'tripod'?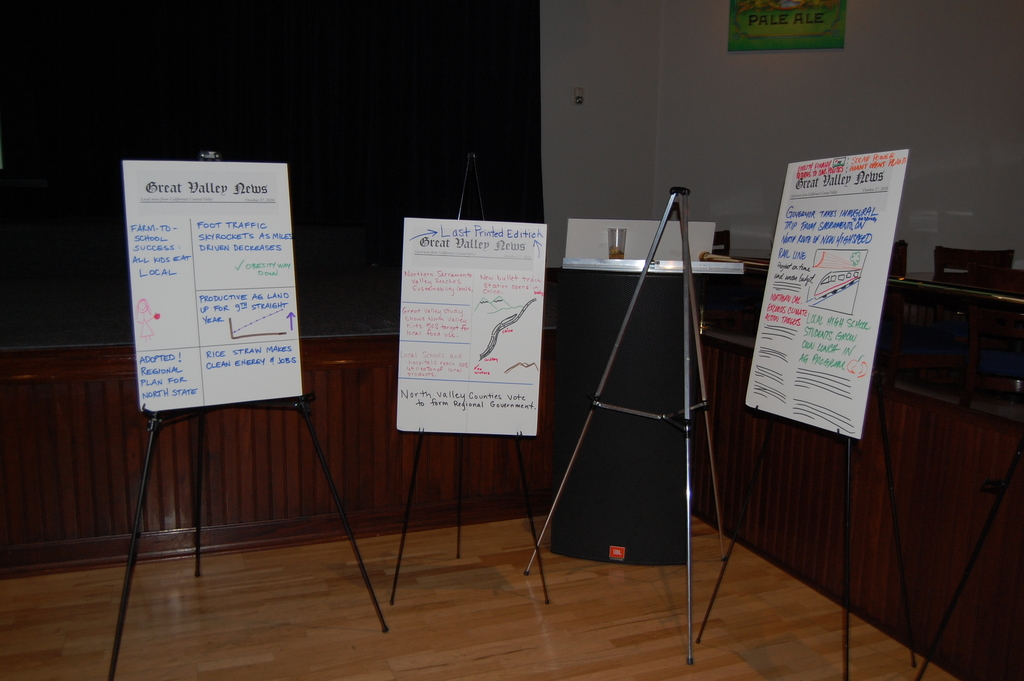
Rect(925, 431, 1023, 680)
